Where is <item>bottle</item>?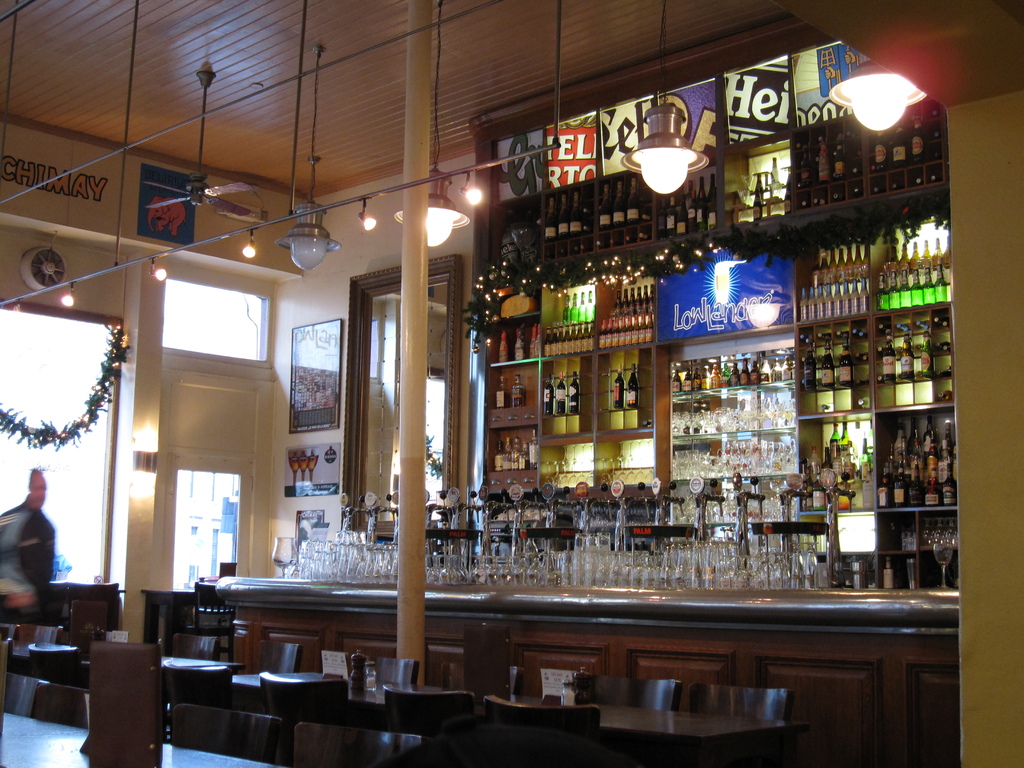
[x1=771, y1=155, x2=779, y2=188].
